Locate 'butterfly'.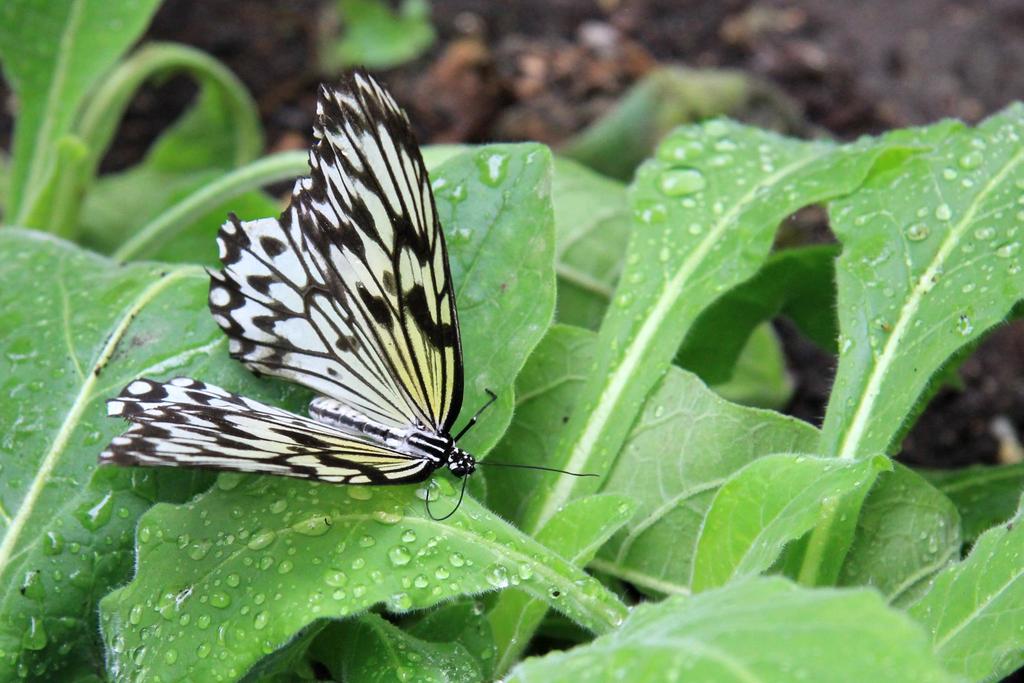
Bounding box: bbox=[172, 88, 559, 520].
